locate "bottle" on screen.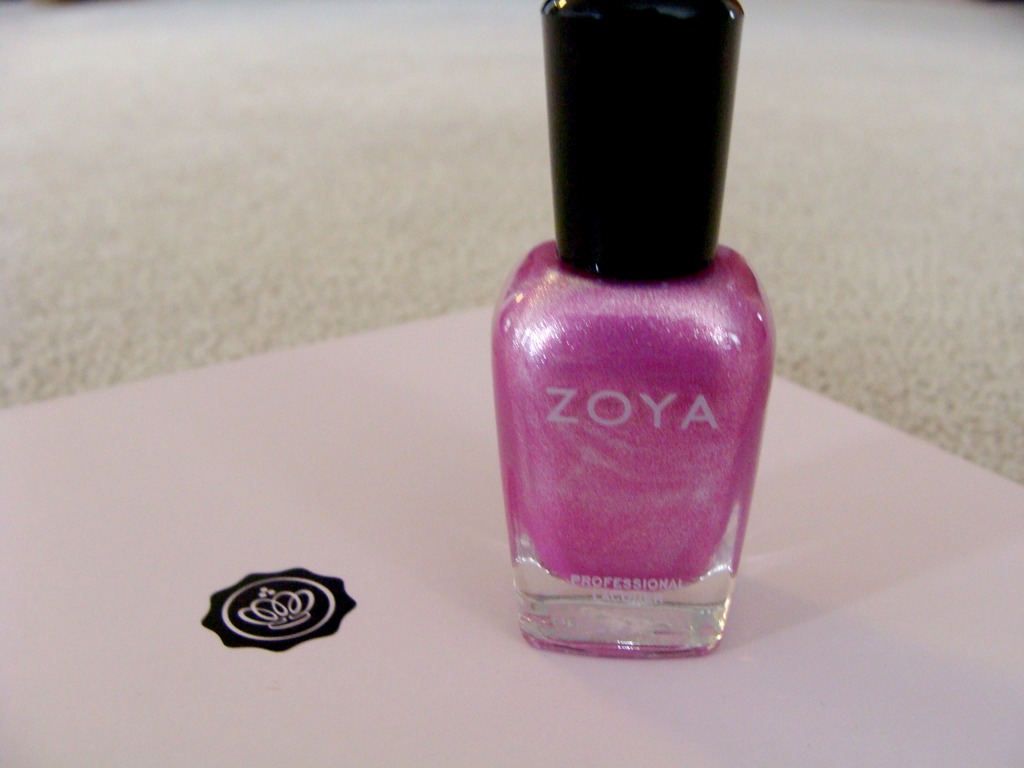
On screen at {"left": 494, "top": 100, "right": 760, "bottom": 610}.
